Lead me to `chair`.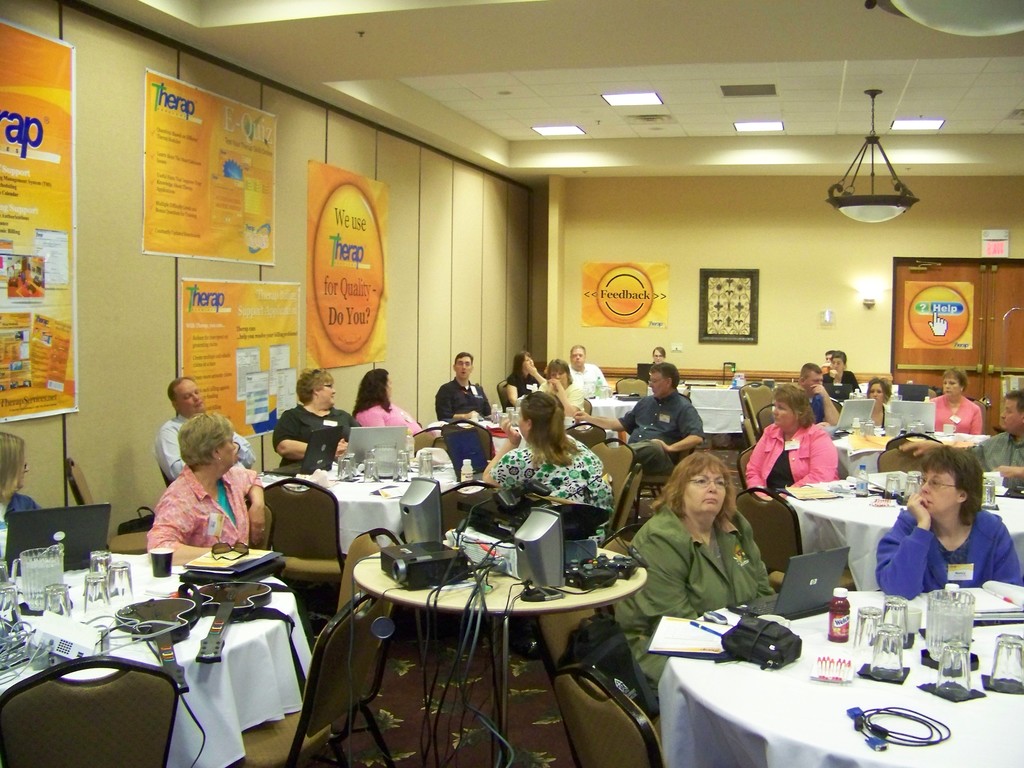
Lead to BBox(426, 436, 451, 456).
